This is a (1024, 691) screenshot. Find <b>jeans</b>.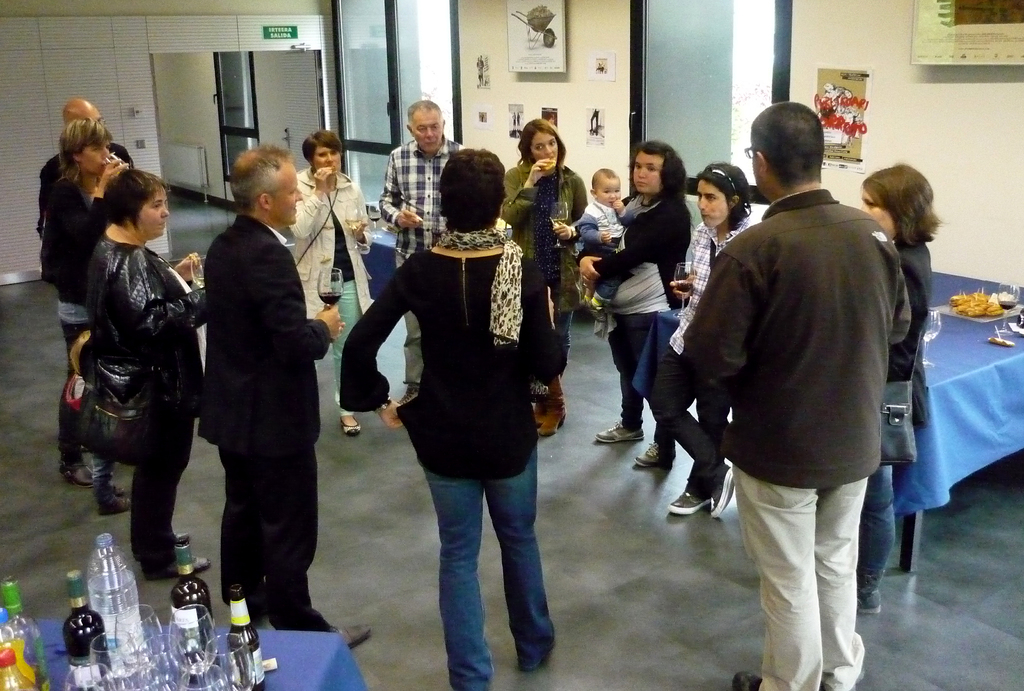
Bounding box: detection(725, 469, 870, 680).
